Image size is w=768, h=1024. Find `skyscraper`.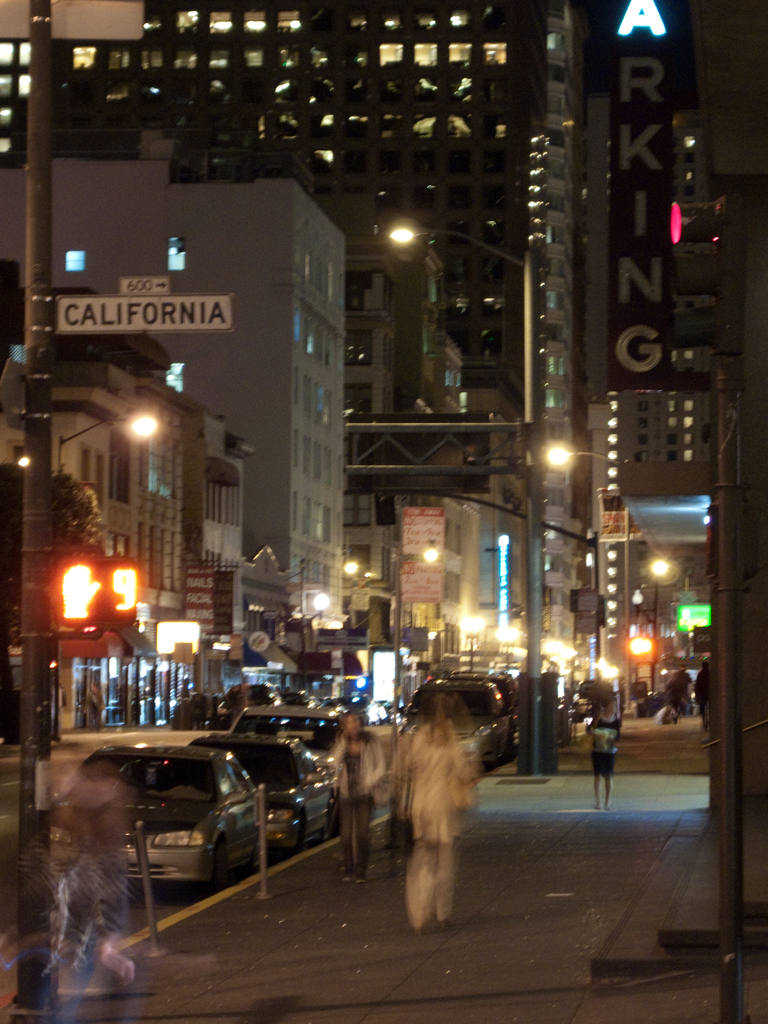
BBox(542, 89, 689, 696).
